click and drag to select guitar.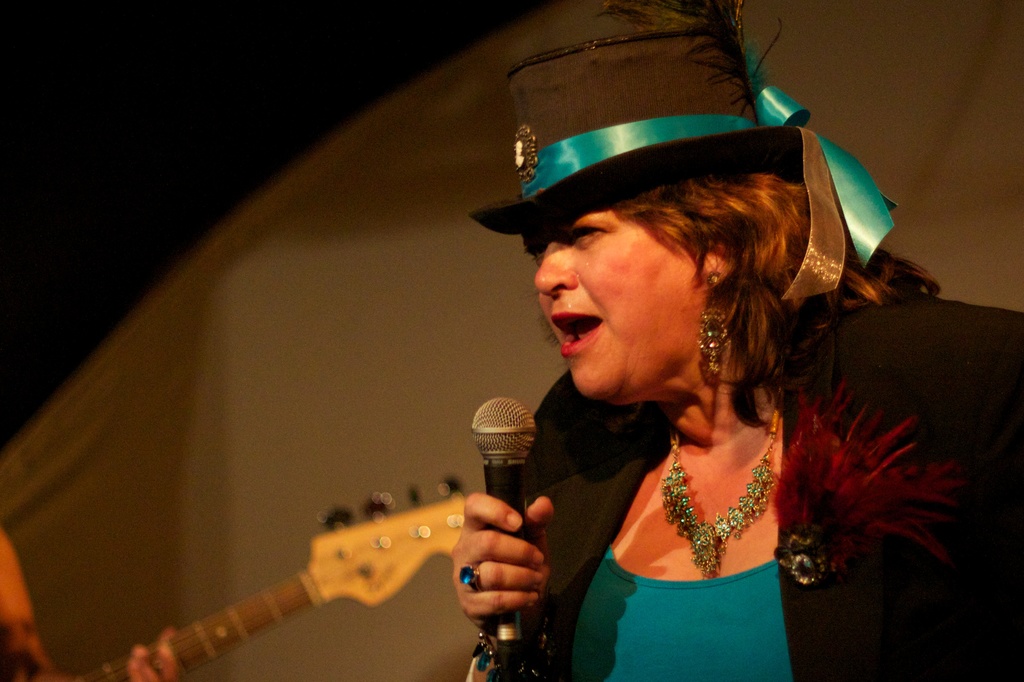
Selection: crop(58, 439, 557, 681).
